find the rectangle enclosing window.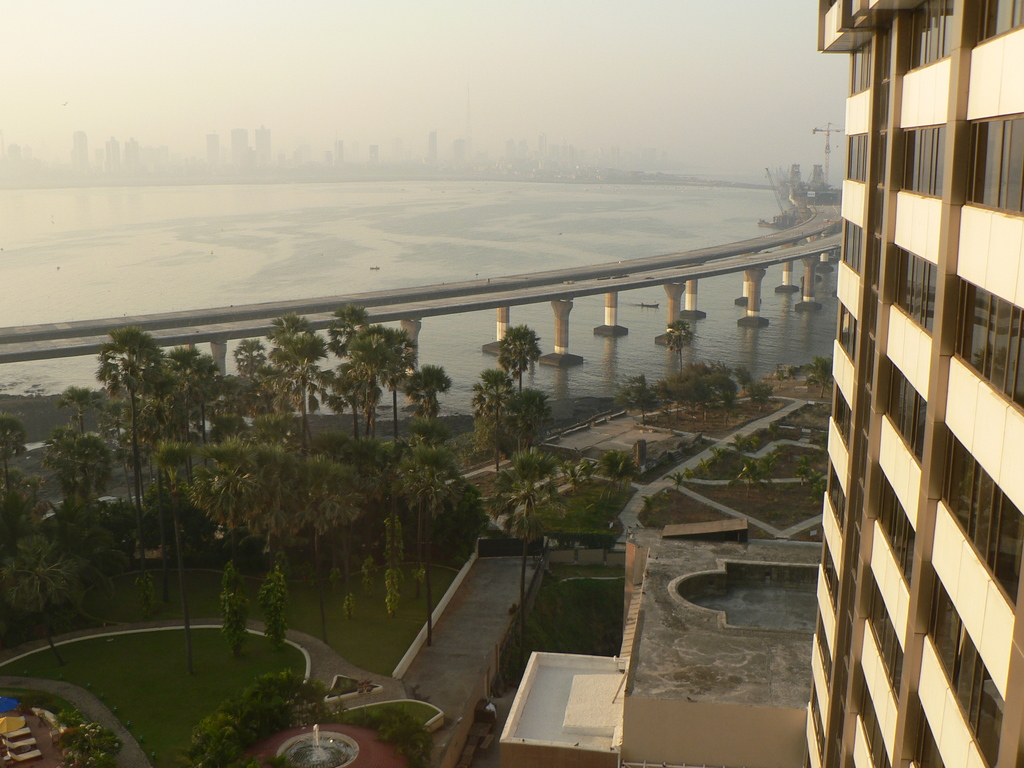
x1=895, y1=122, x2=946, y2=196.
